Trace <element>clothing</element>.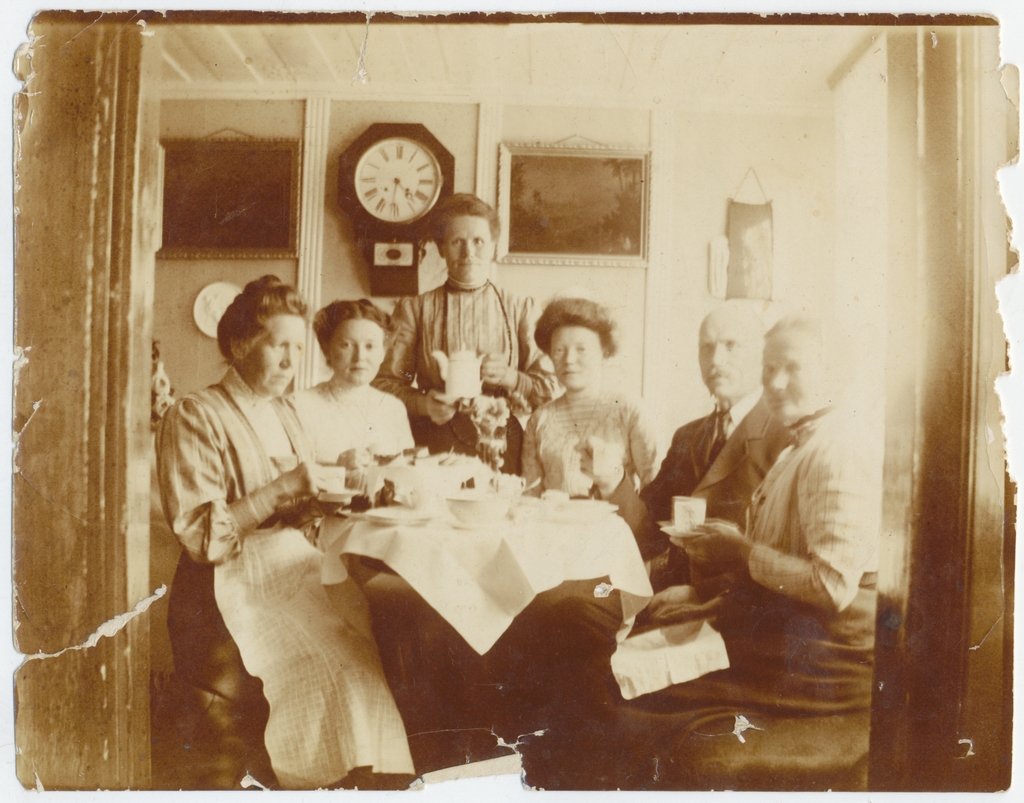
Traced to box=[367, 275, 561, 477].
